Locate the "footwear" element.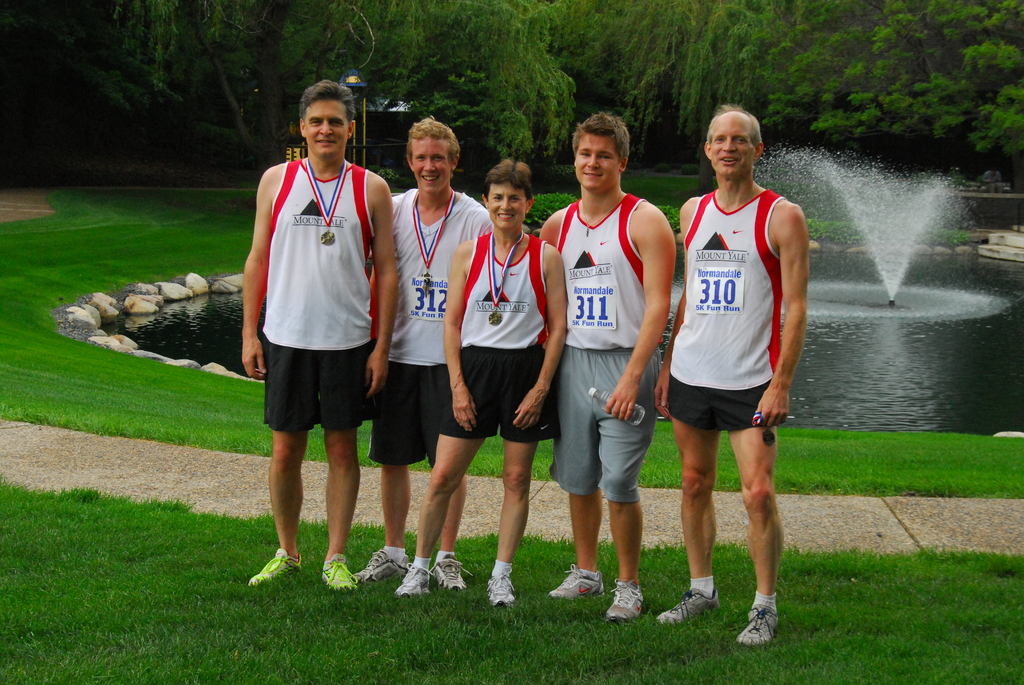
Element bbox: [left=487, top=565, right=517, bottom=608].
